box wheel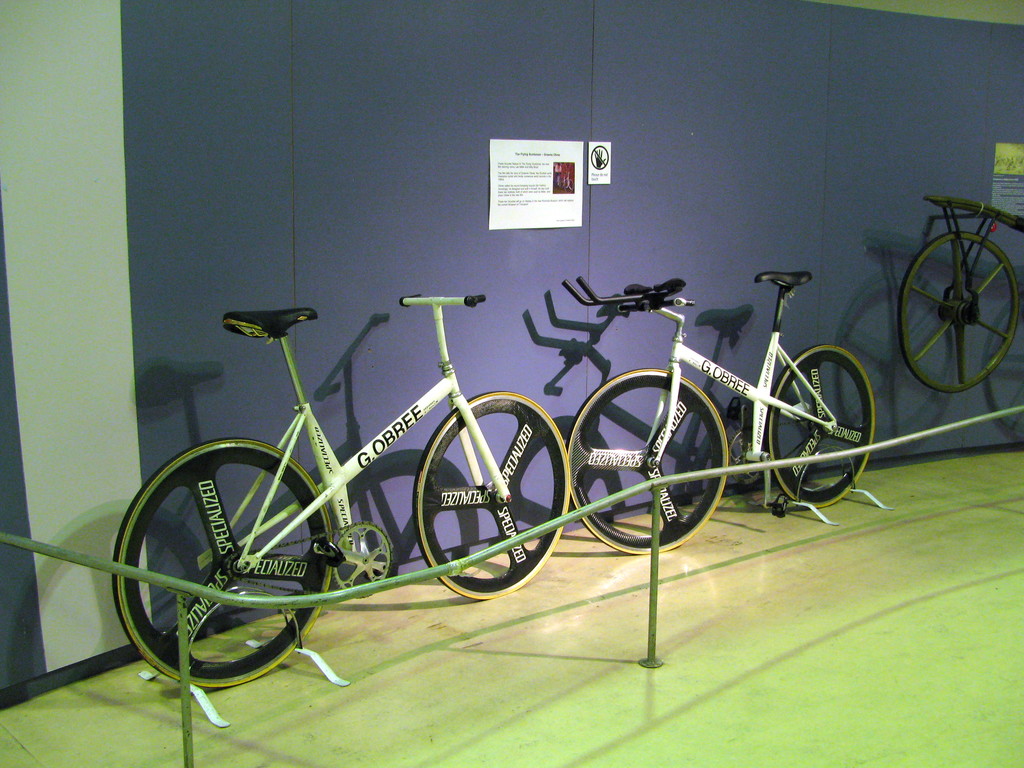
pyautogui.locateOnScreen(893, 230, 1020, 394)
